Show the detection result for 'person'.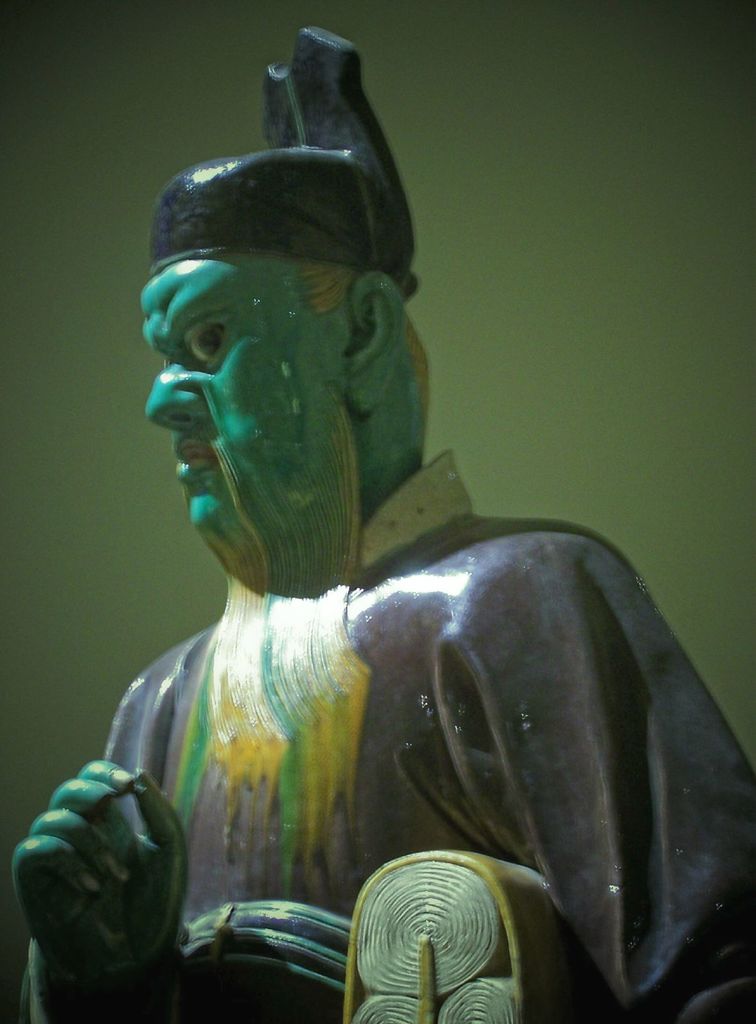
bbox=[101, 45, 725, 1023].
